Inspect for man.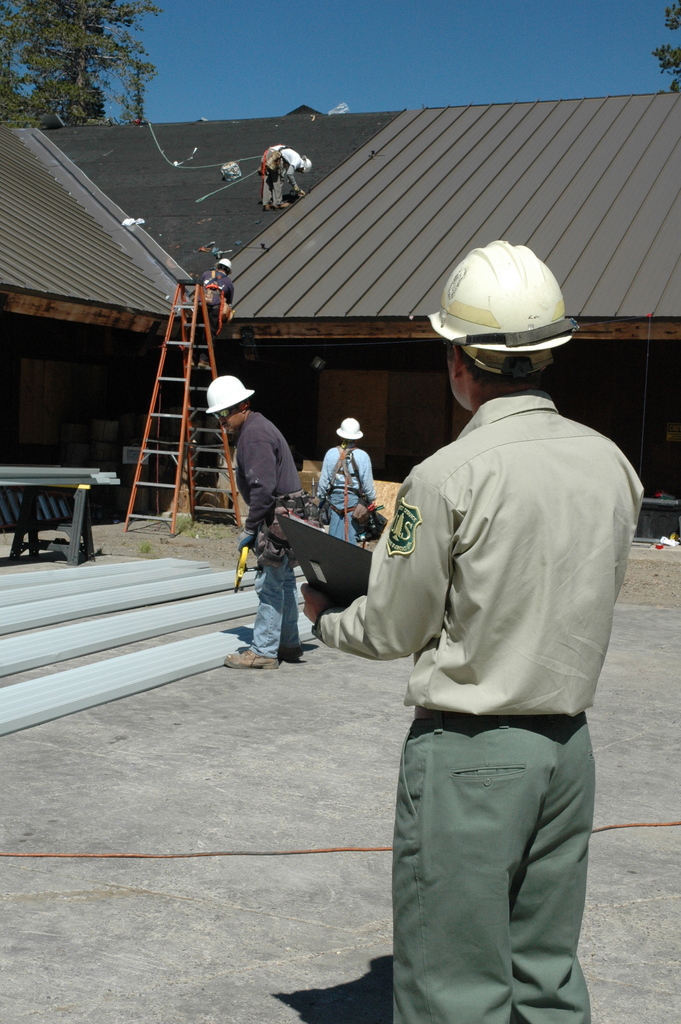
Inspection: Rect(316, 417, 377, 550).
